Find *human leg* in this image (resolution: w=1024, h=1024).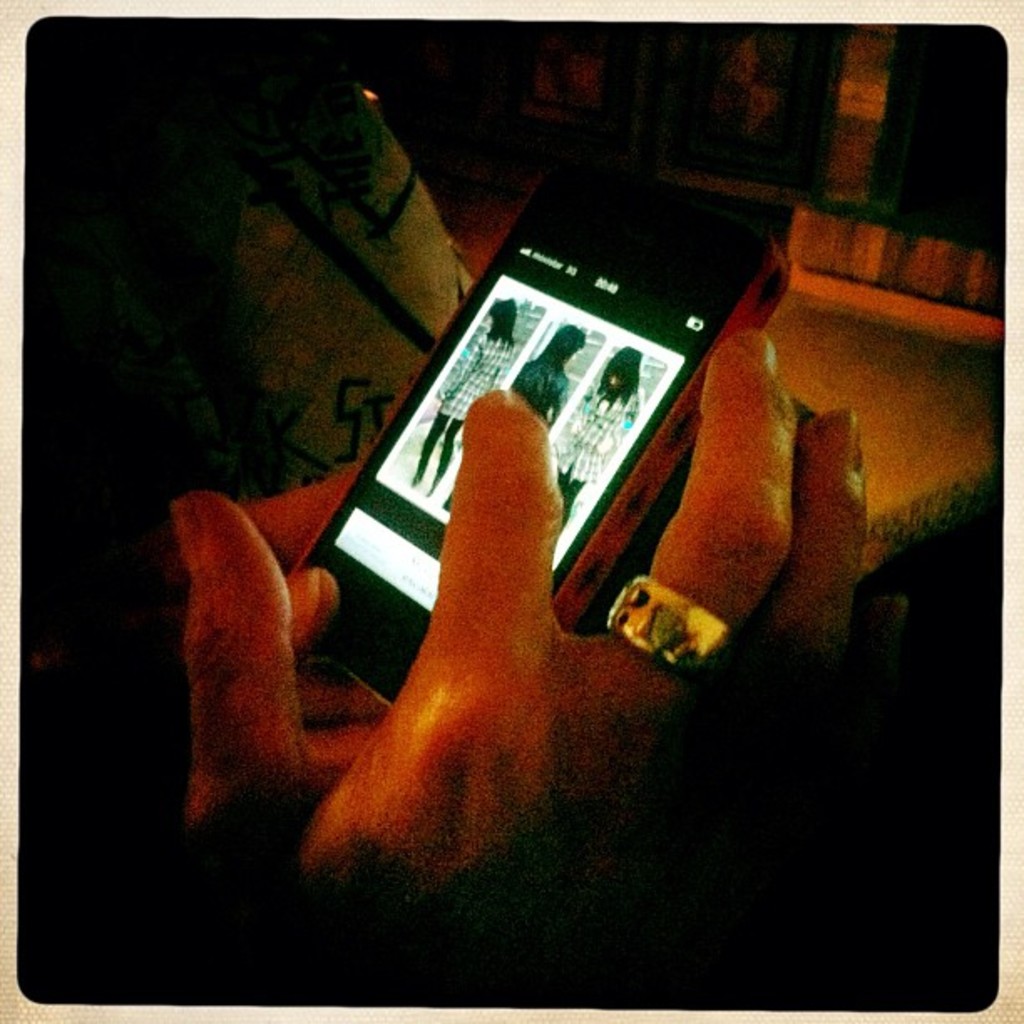
425 390 468 494.
